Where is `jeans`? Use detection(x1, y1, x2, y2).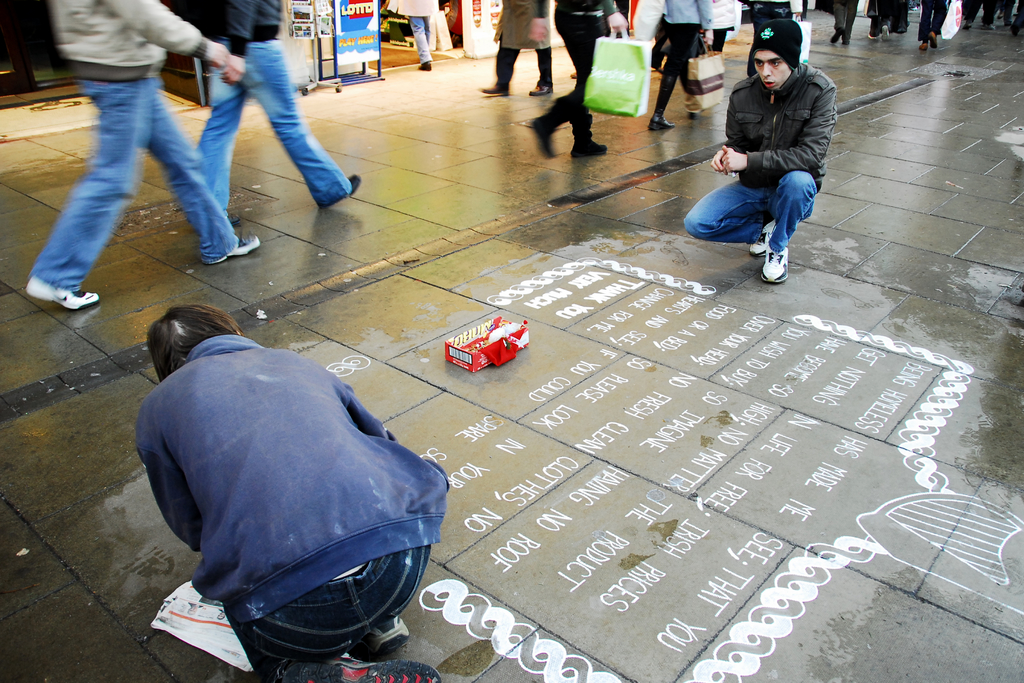
detection(27, 83, 244, 320).
